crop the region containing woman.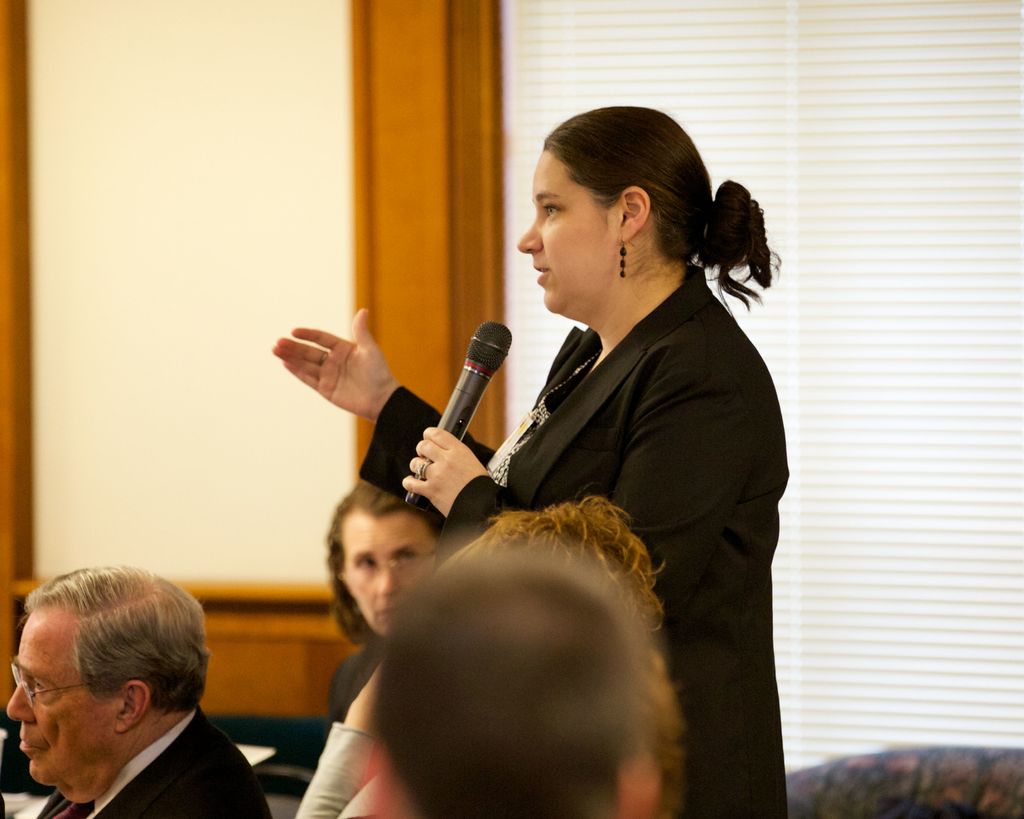
Crop region: <bbox>271, 102, 783, 818</bbox>.
